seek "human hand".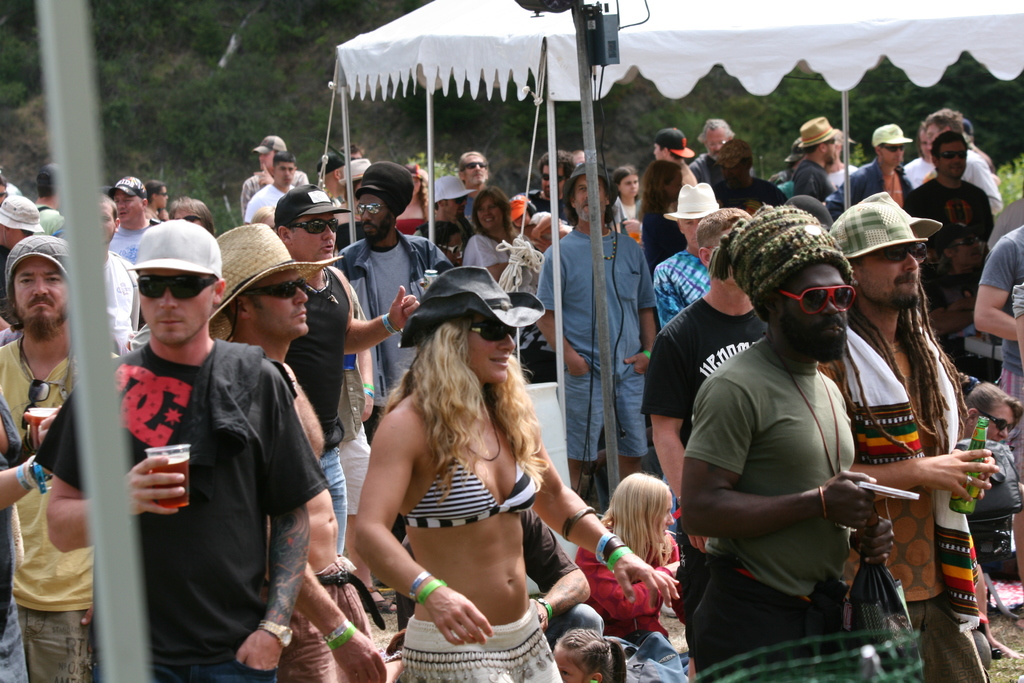
[234, 627, 283, 672].
